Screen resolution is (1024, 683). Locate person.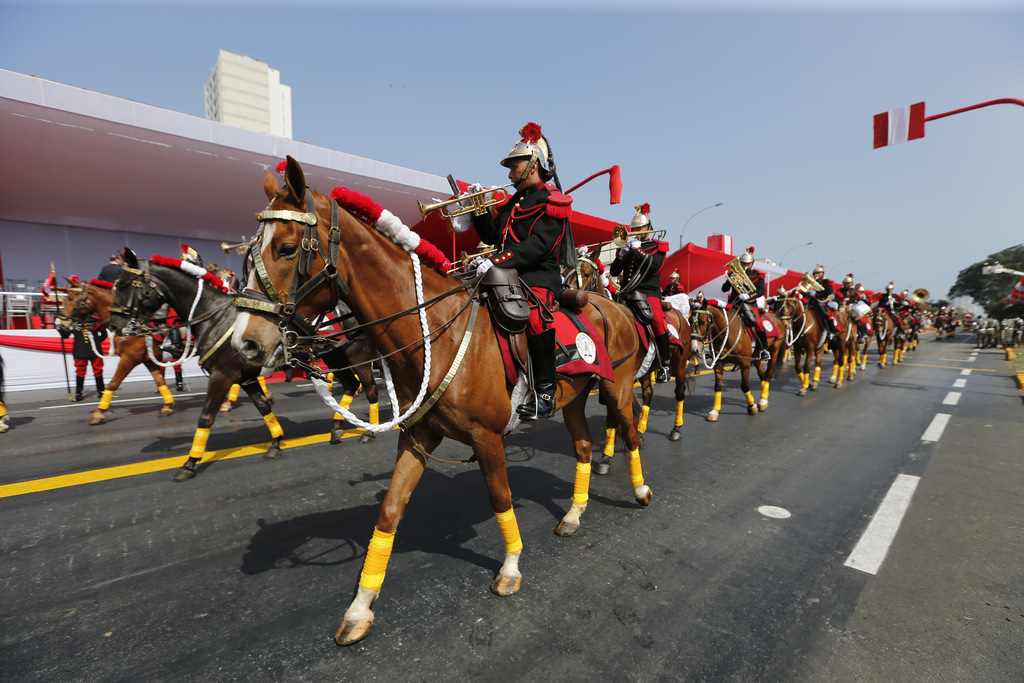
l=723, t=243, r=765, b=356.
